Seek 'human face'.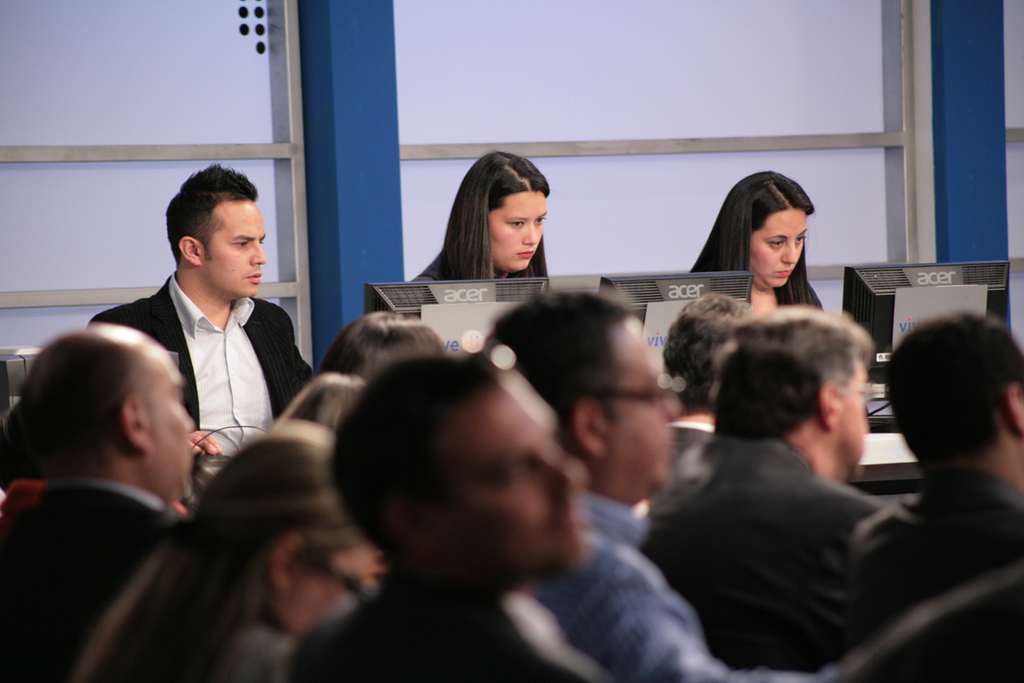
select_region(148, 357, 195, 499).
